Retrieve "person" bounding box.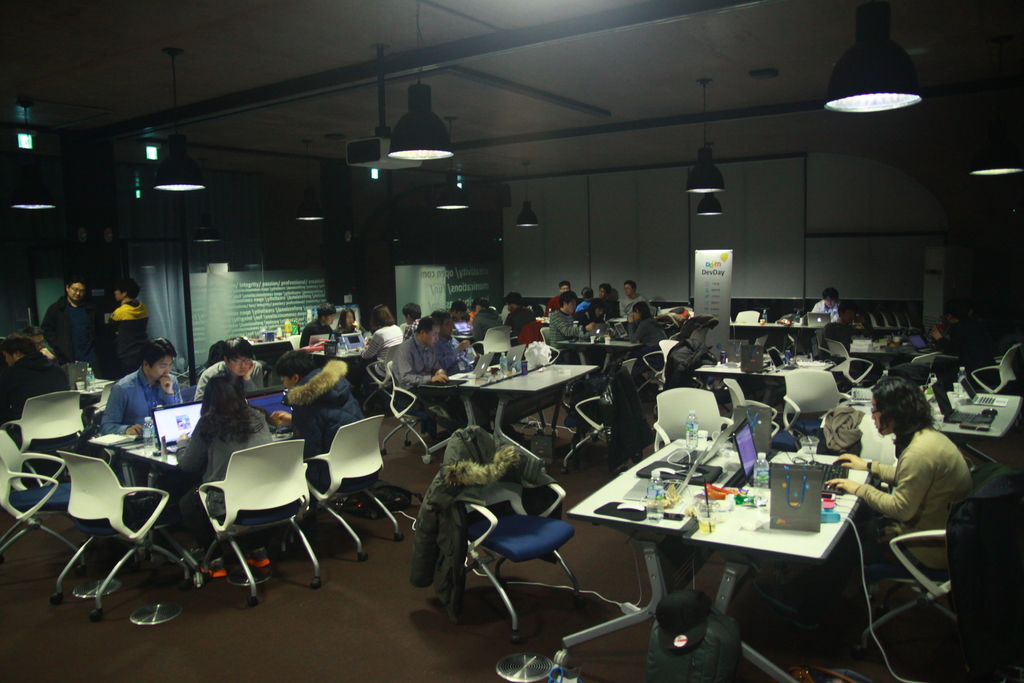
Bounding box: {"x1": 841, "y1": 369, "x2": 972, "y2": 632}.
